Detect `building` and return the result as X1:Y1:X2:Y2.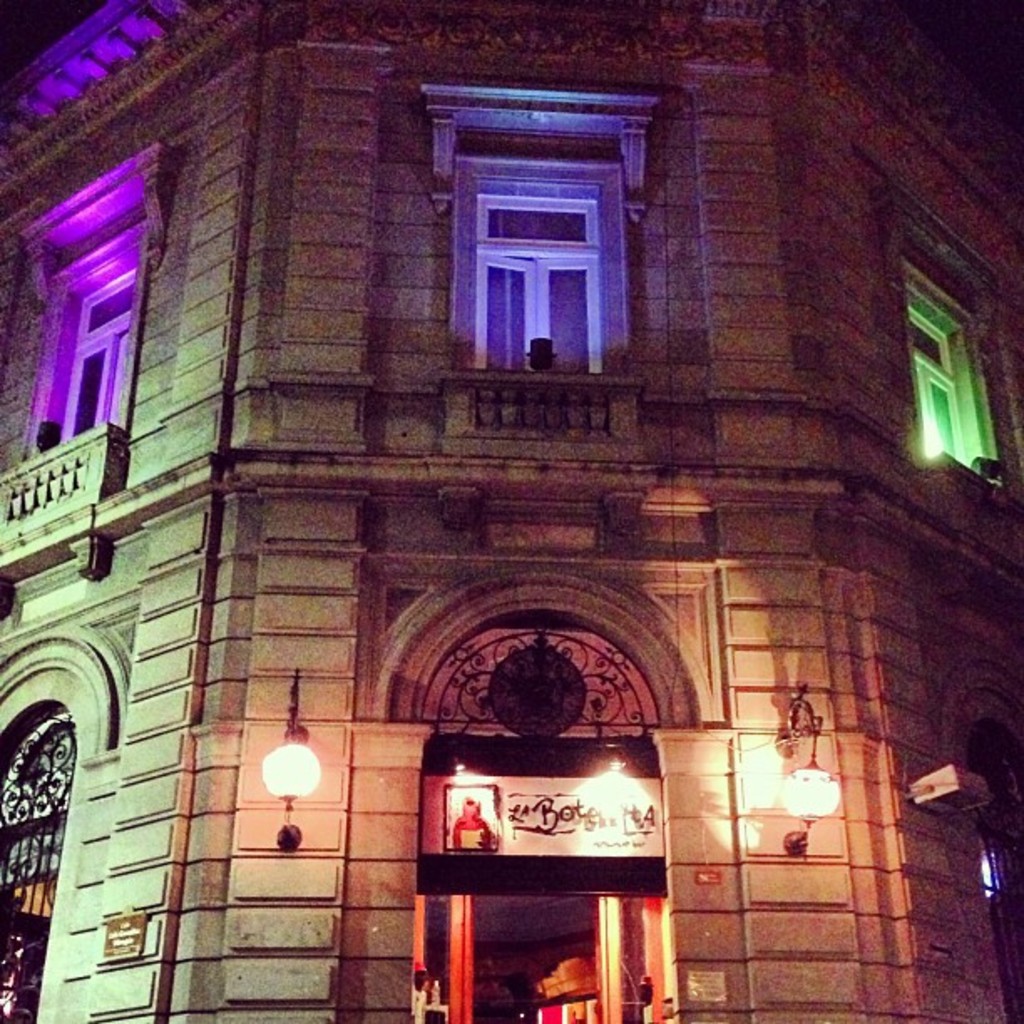
0:0:1022:1022.
